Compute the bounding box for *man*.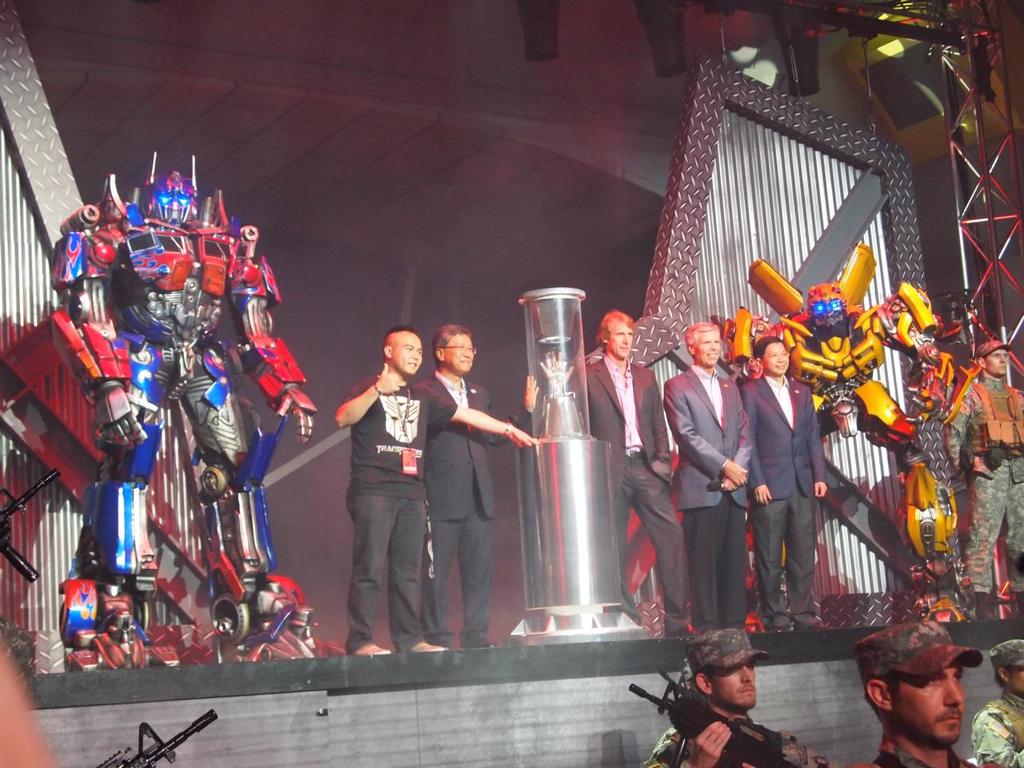
[x1=642, y1=634, x2=841, y2=767].
